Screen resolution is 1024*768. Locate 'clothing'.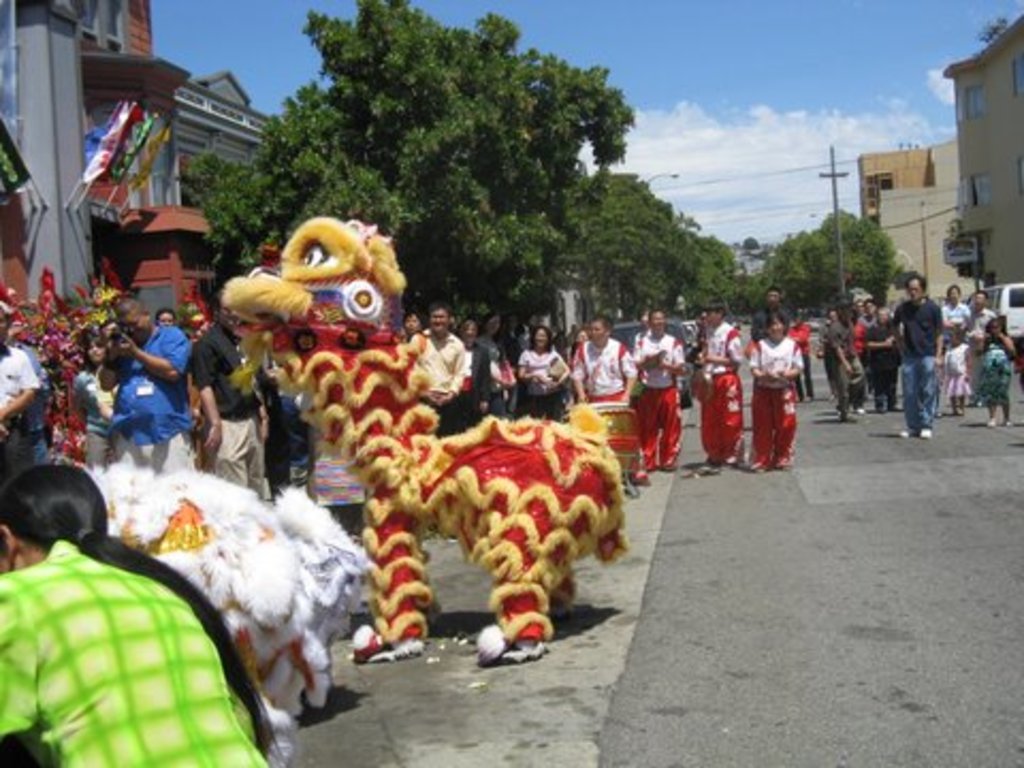
locate(828, 322, 864, 403).
